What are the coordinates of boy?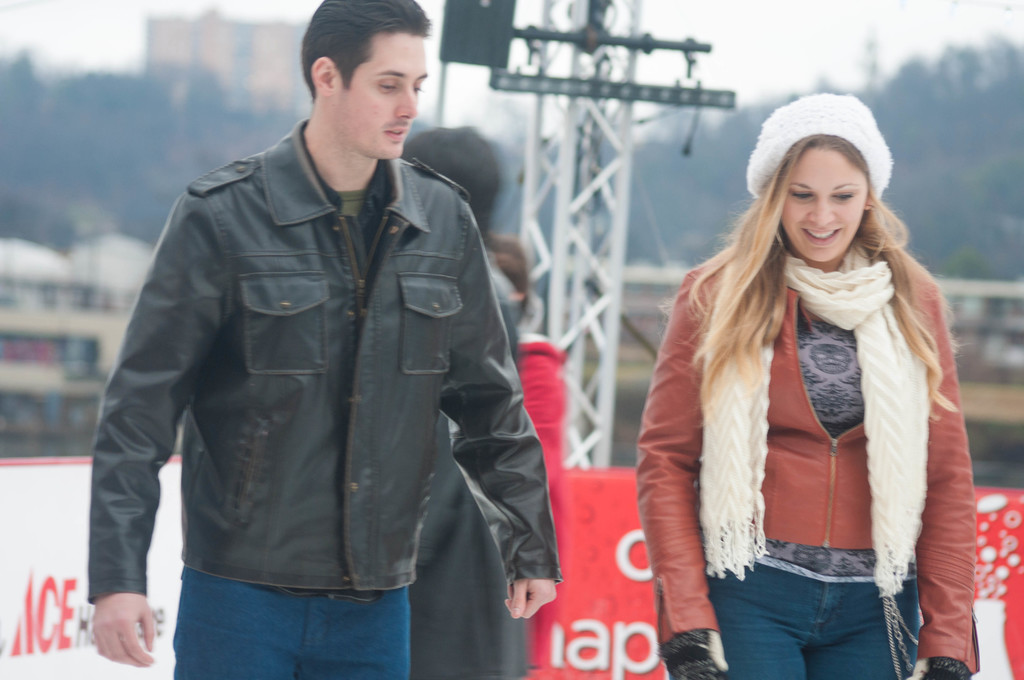
{"left": 89, "top": 0, "right": 563, "bottom": 679}.
